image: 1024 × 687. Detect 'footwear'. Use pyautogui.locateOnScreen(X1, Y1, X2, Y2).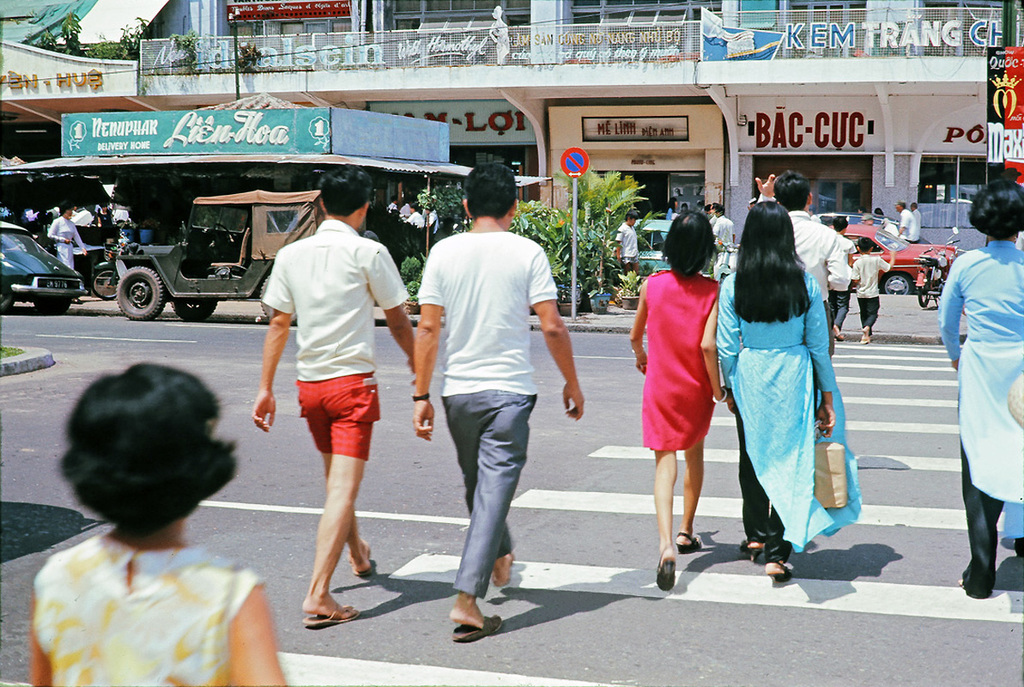
pyautogui.locateOnScreen(354, 541, 376, 579).
